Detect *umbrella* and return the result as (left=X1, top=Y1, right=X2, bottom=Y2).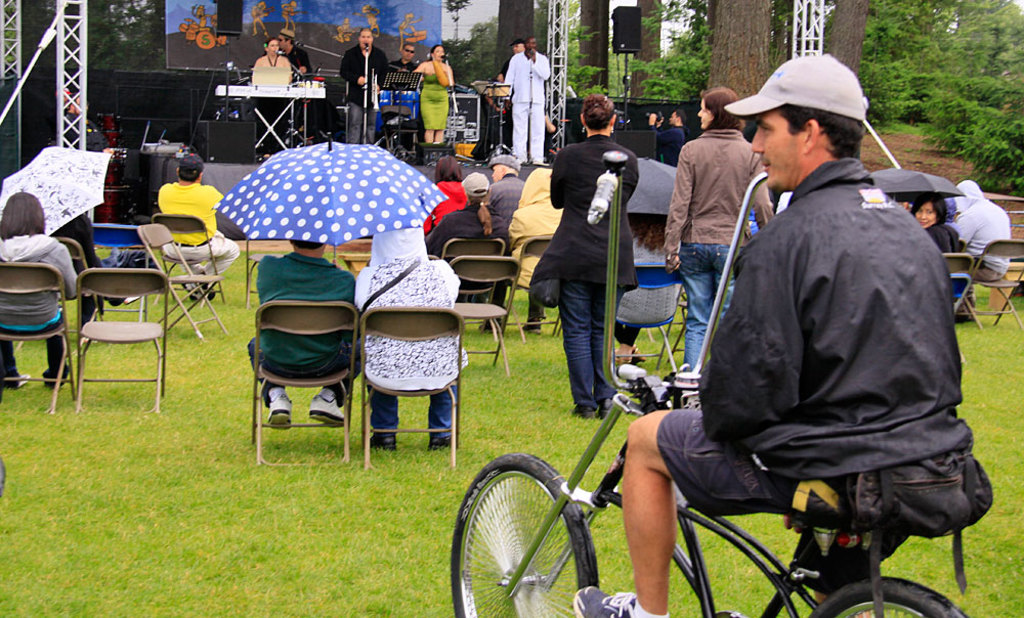
(left=625, top=156, right=678, bottom=215).
